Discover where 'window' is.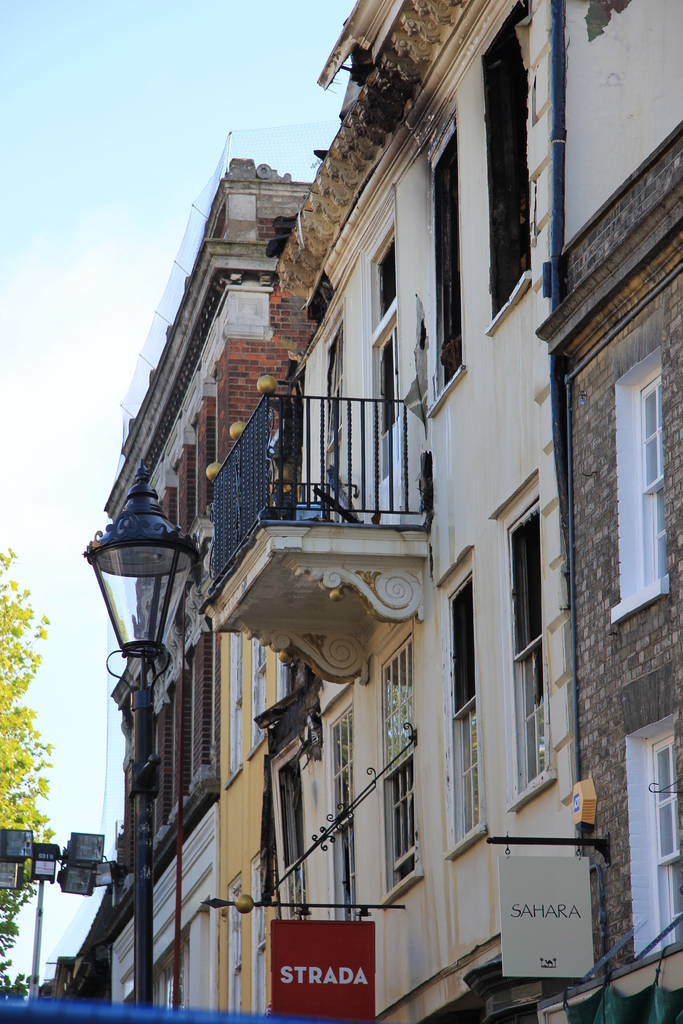
Discovered at crop(445, 577, 485, 849).
